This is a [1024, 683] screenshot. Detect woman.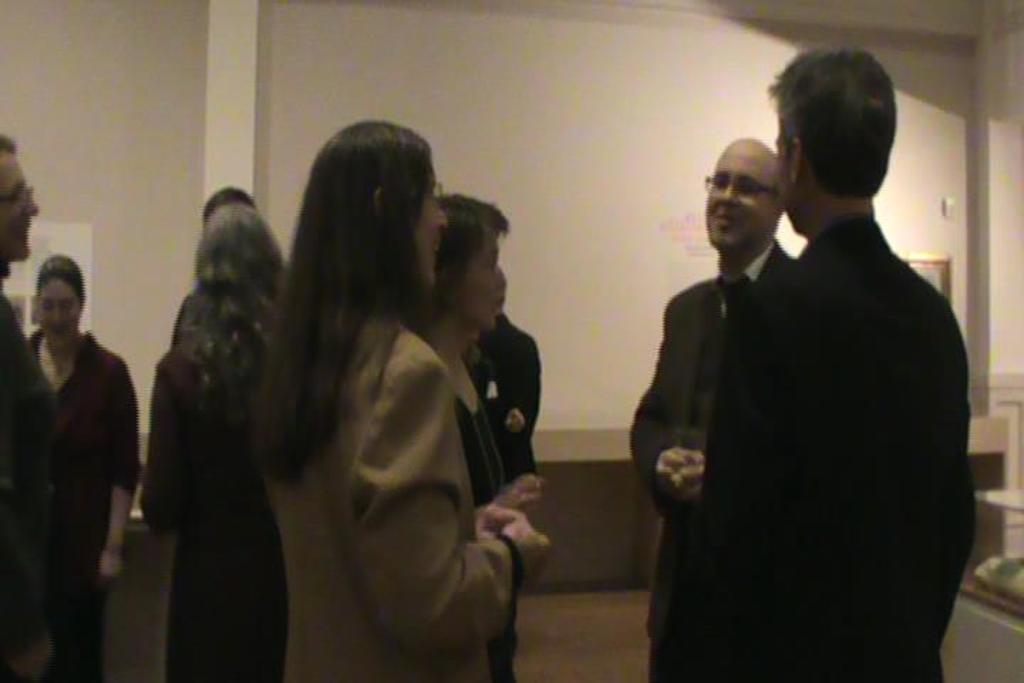
x1=144, y1=203, x2=287, y2=682.
